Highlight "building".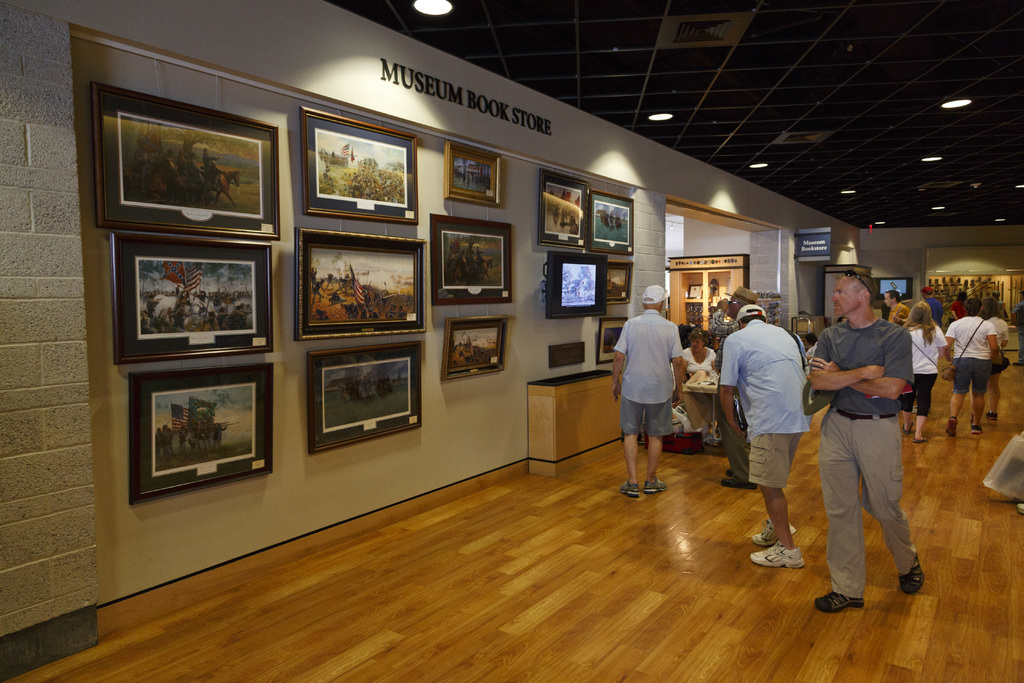
Highlighted region: select_region(0, 1, 1023, 682).
